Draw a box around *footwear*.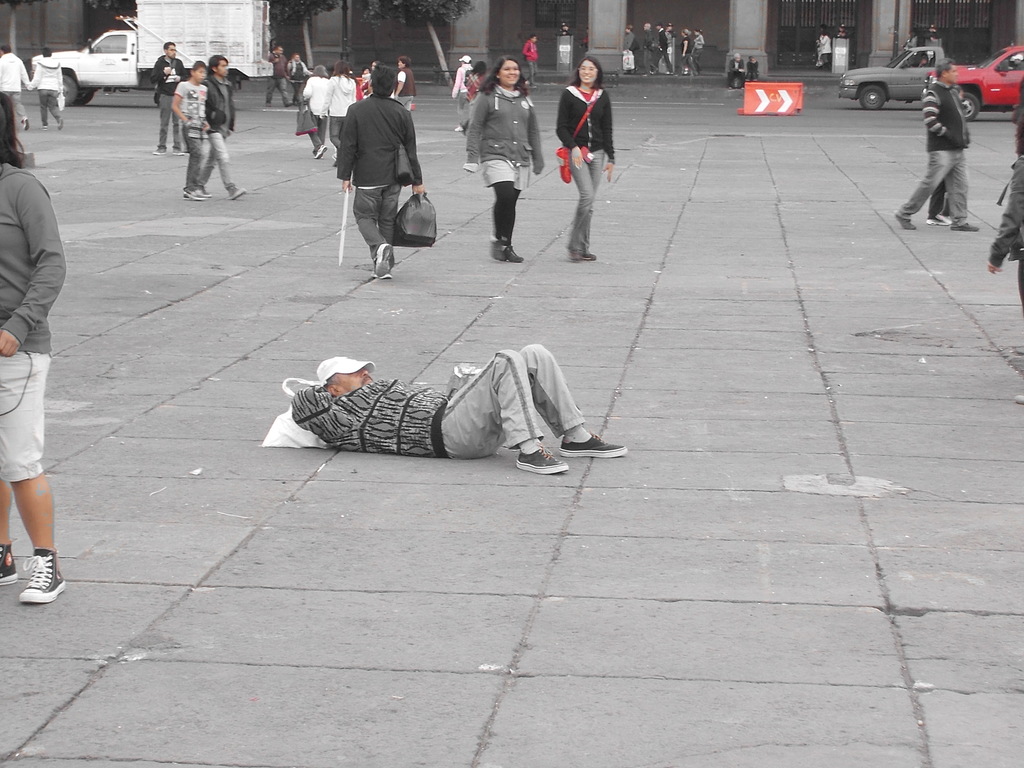
l=233, t=187, r=245, b=202.
